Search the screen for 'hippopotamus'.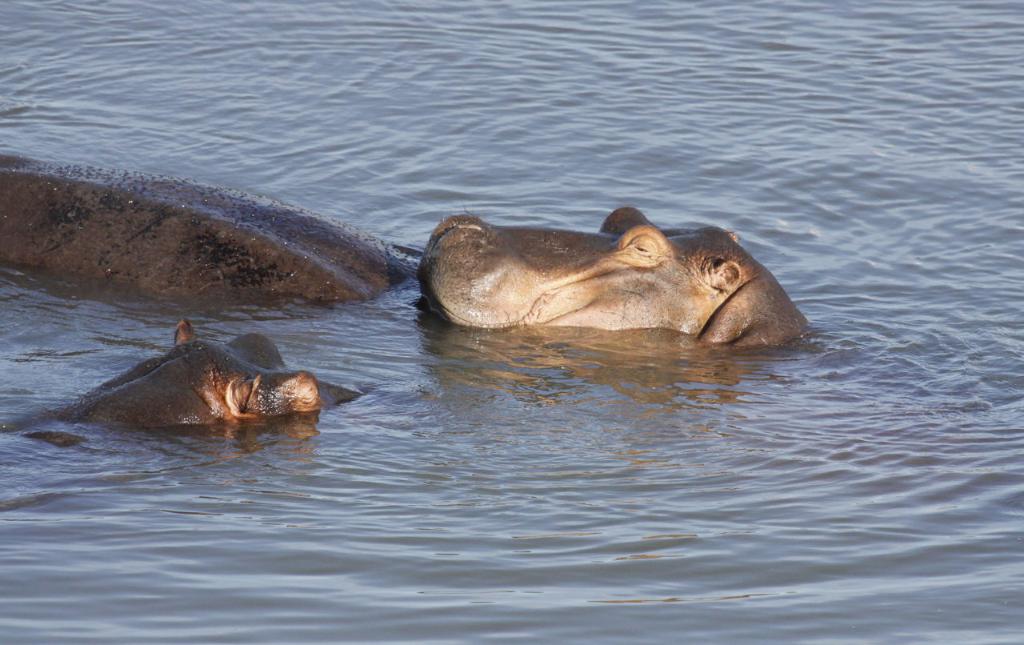
Found at pyautogui.locateOnScreen(415, 201, 808, 351).
